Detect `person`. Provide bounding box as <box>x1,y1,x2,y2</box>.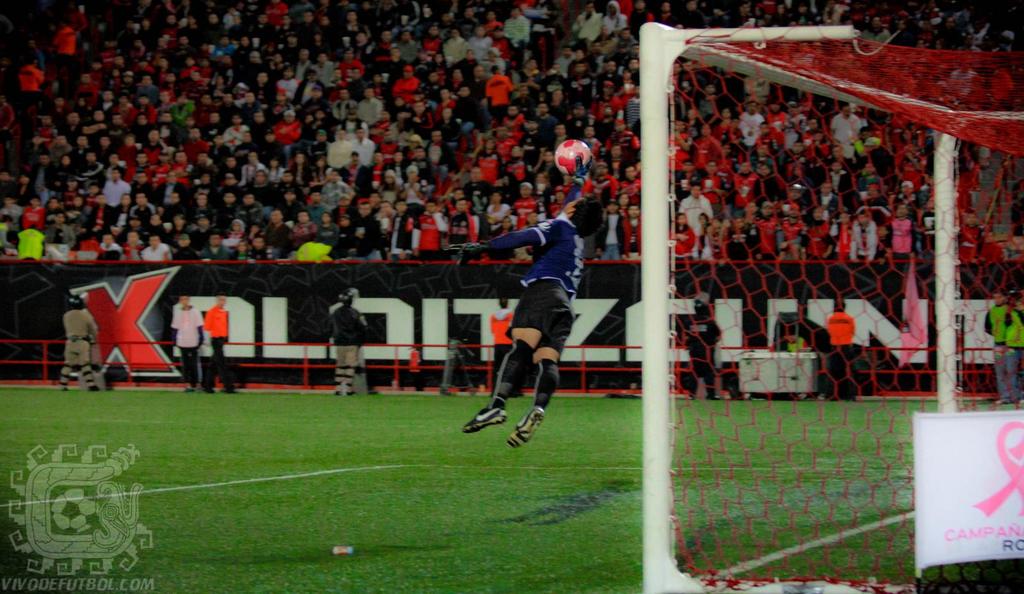
<box>694,118,725,183</box>.
